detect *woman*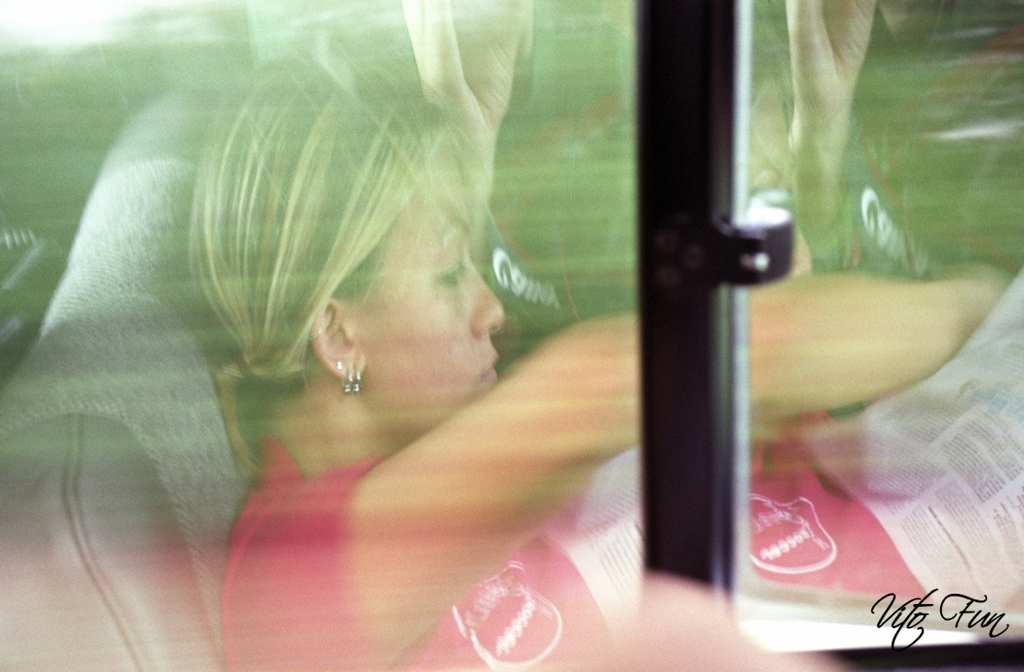
bbox=[168, 42, 1023, 671]
